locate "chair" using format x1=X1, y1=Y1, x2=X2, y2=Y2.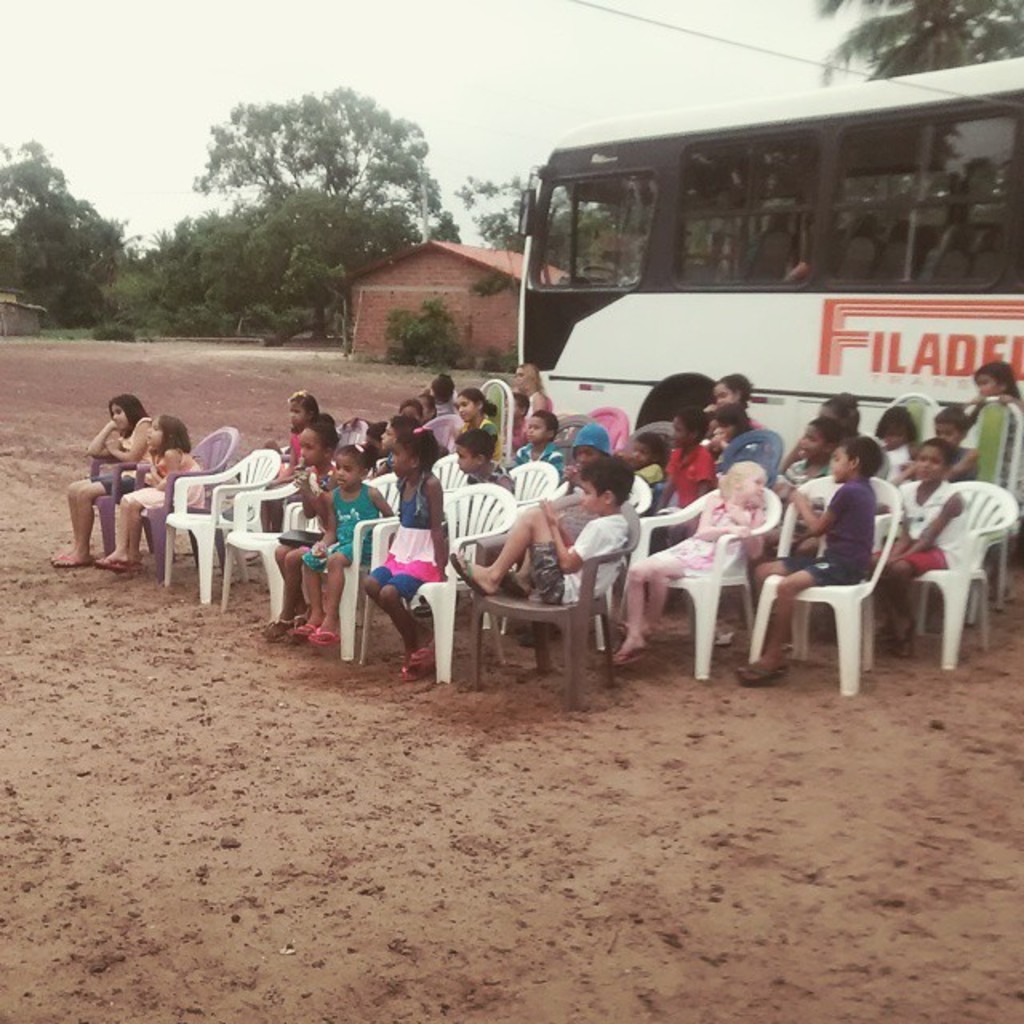
x1=888, y1=387, x2=942, y2=446.
